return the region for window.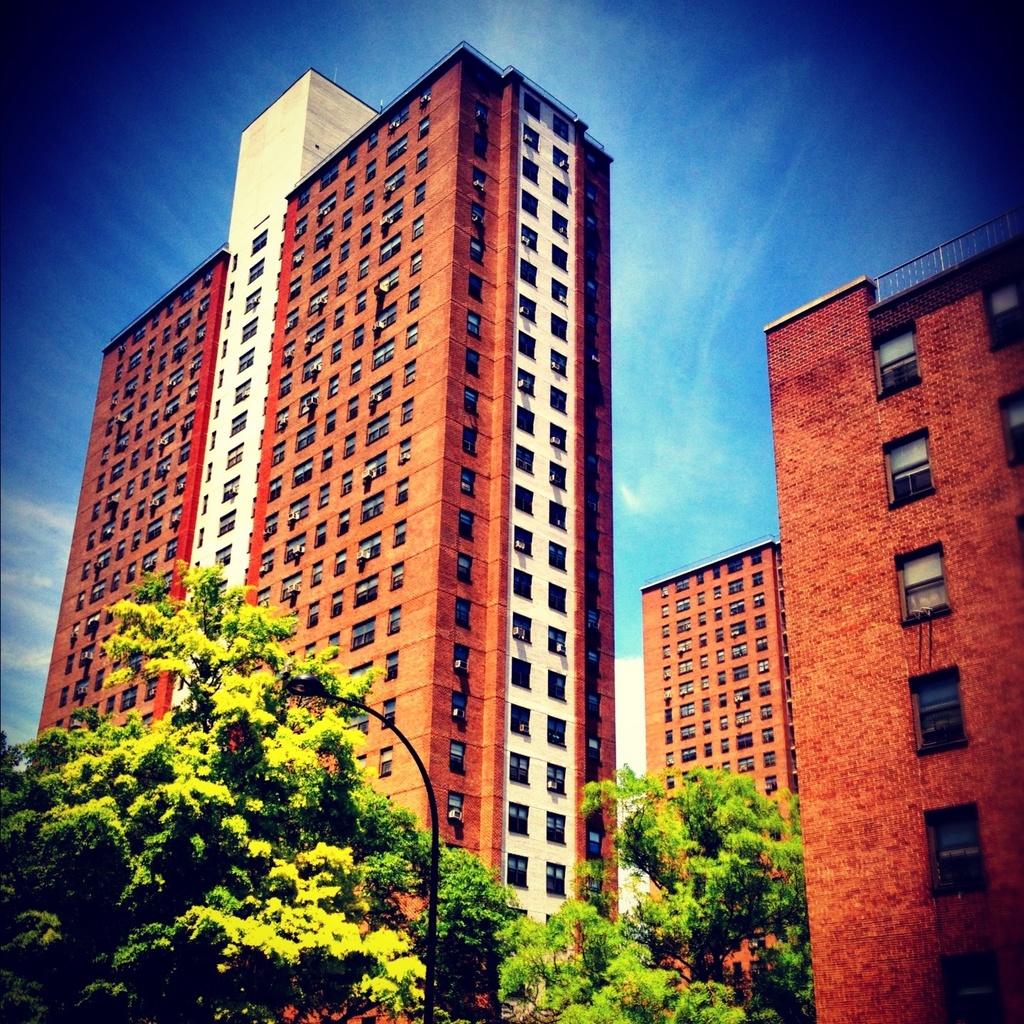
bbox(139, 390, 147, 411).
